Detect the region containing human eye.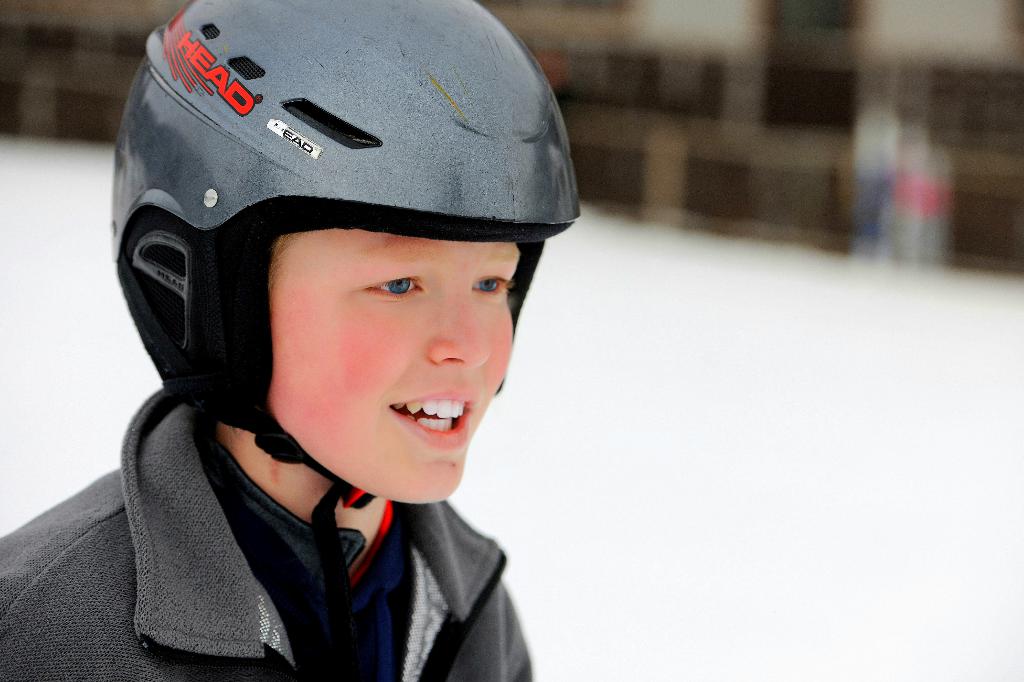
x1=467 y1=262 x2=511 y2=304.
